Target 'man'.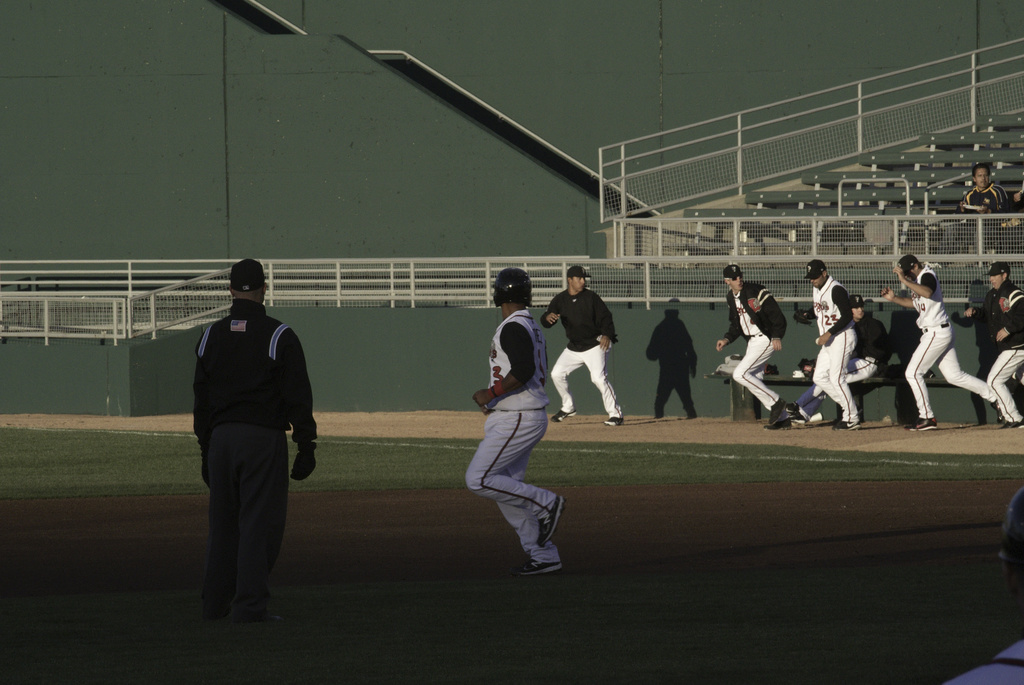
Target region: Rect(197, 255, 321, 633).
